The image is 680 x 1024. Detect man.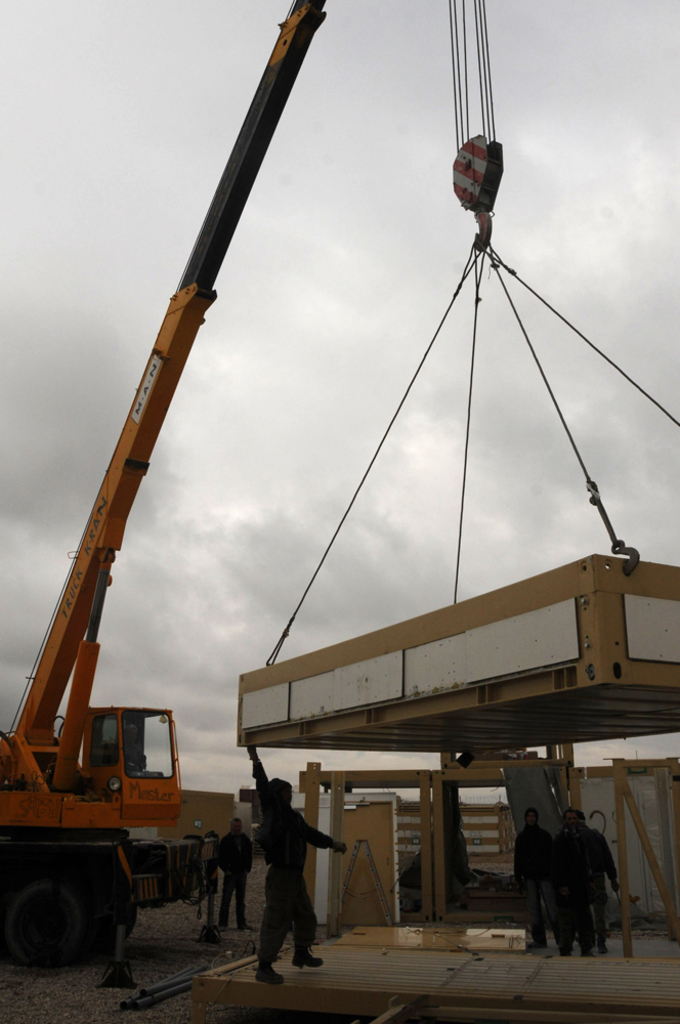
Detection: x1=552, y1=816, x2=581, y2=958.
